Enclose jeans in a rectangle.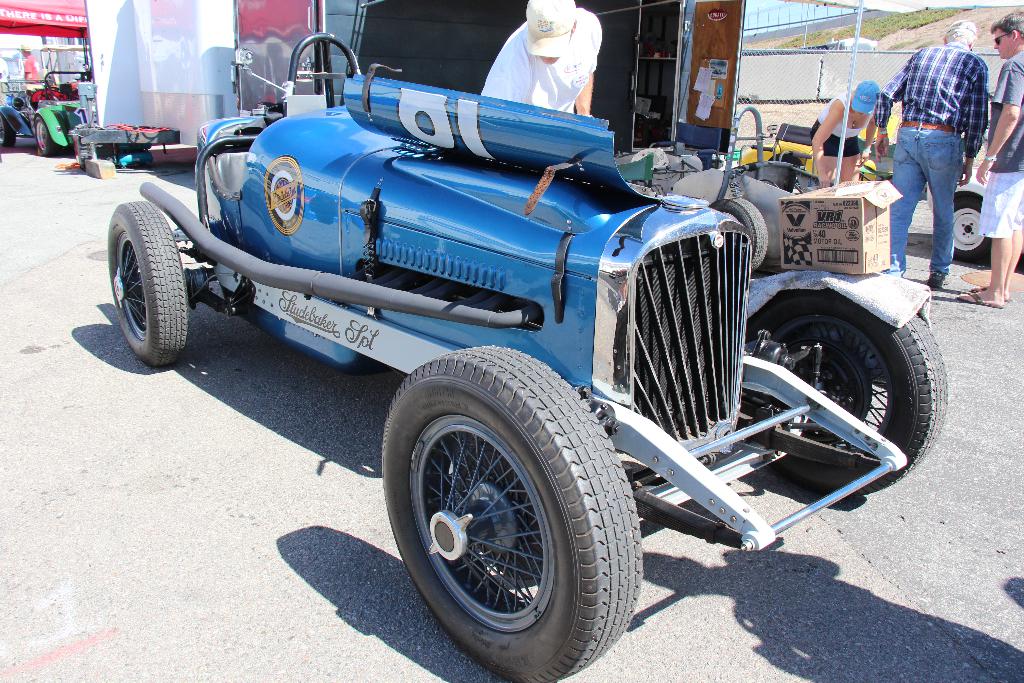
[left=880, top=120, right=966, bottom=275].
